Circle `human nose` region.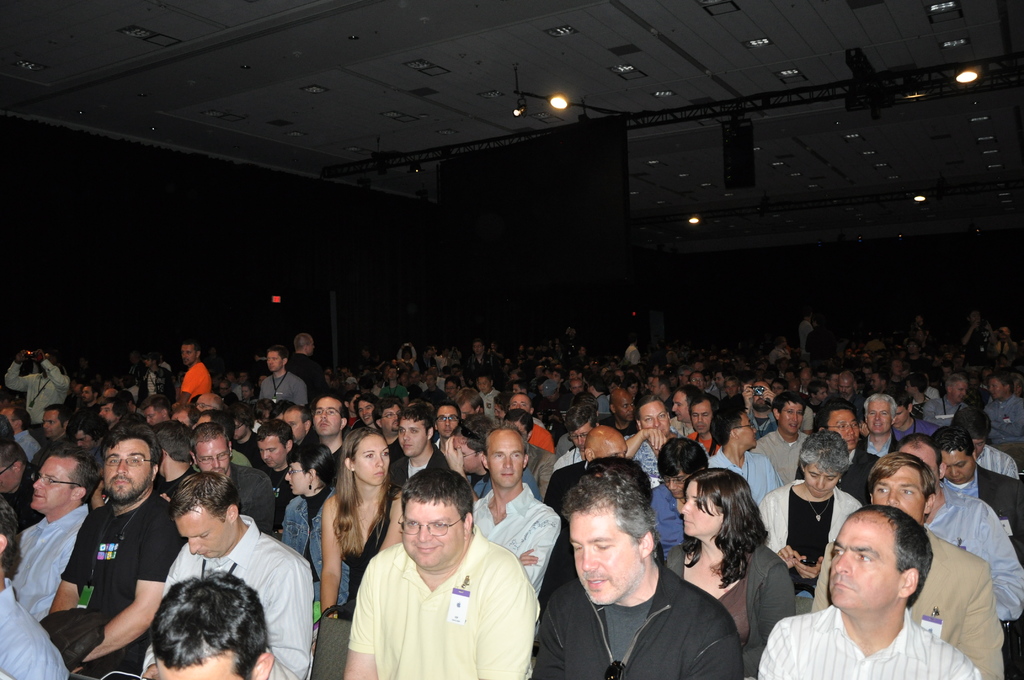
Region: bbox=(828, 550, 854, 579).
